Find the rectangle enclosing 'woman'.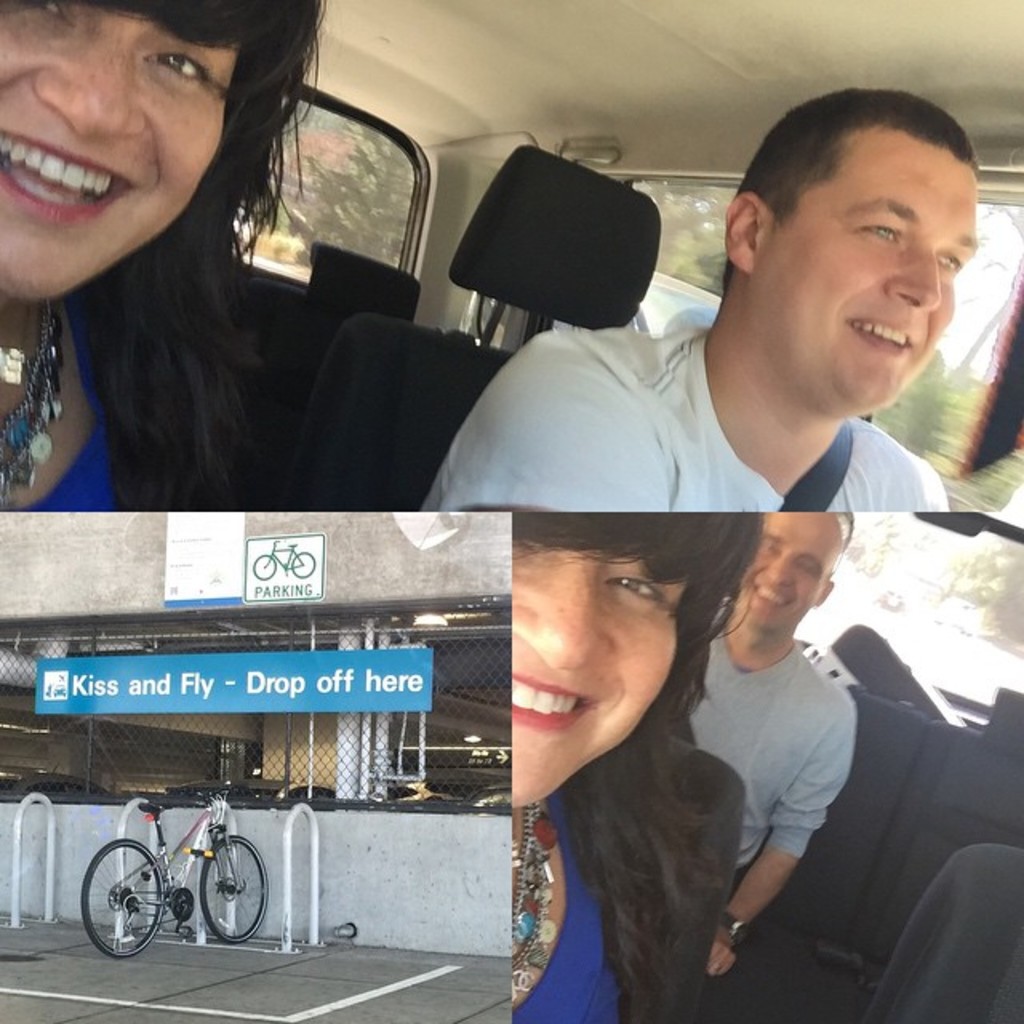
(509,515,747,1022).
